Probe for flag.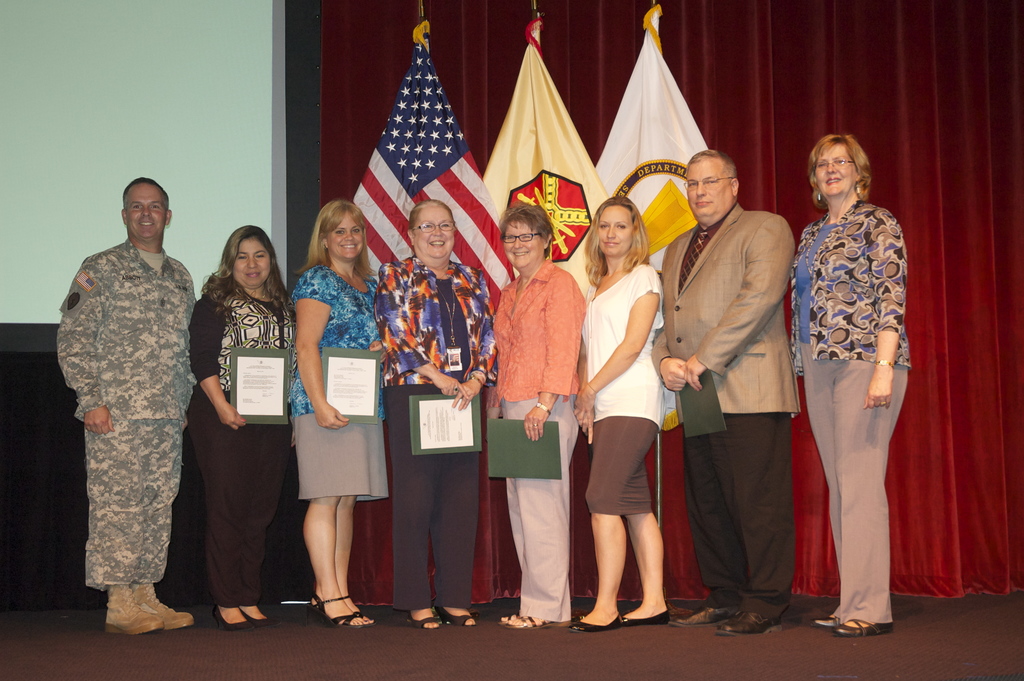
Probe result: (339, 26, 486, 284).
